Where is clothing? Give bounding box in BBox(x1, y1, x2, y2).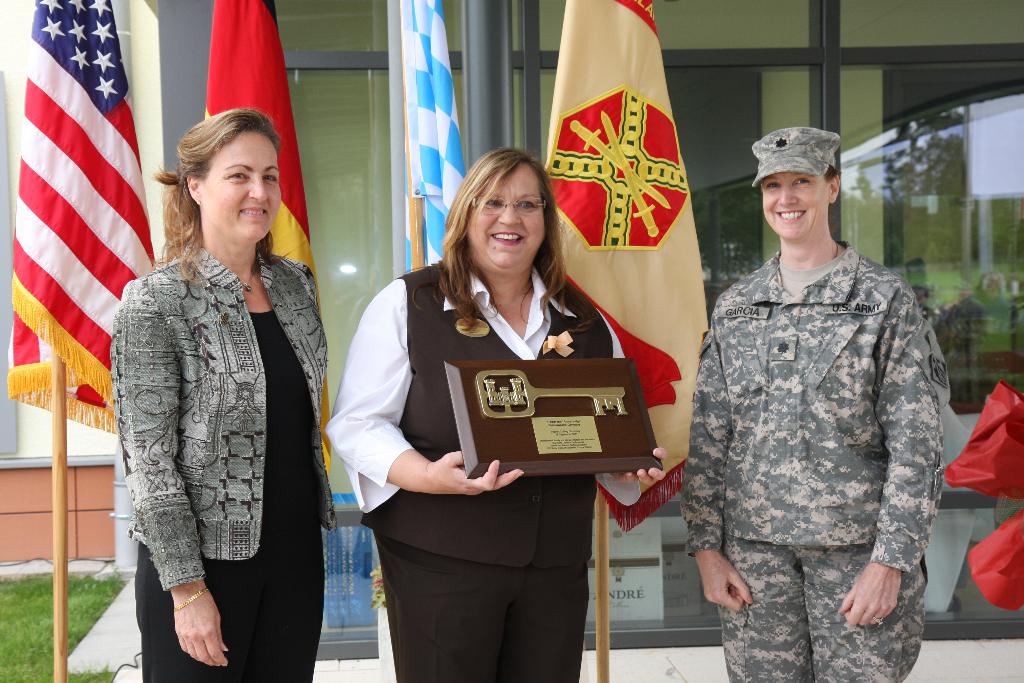
BBox(674, 233, 959, 682).
